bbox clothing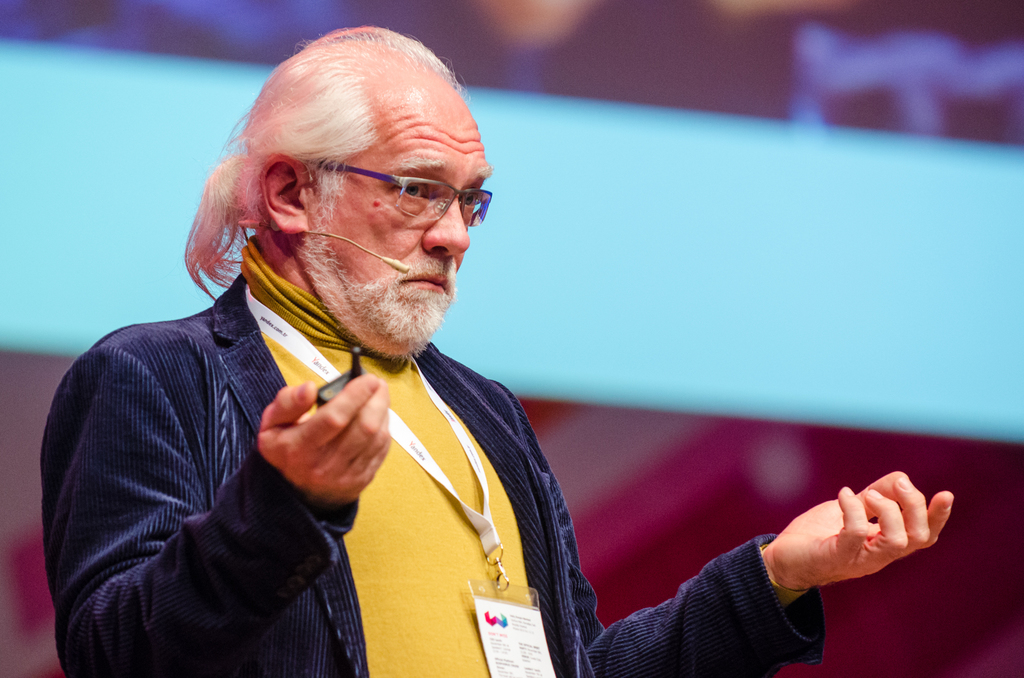
{"left": 41, "top": 270, "right": 828, "bottom": 677}
